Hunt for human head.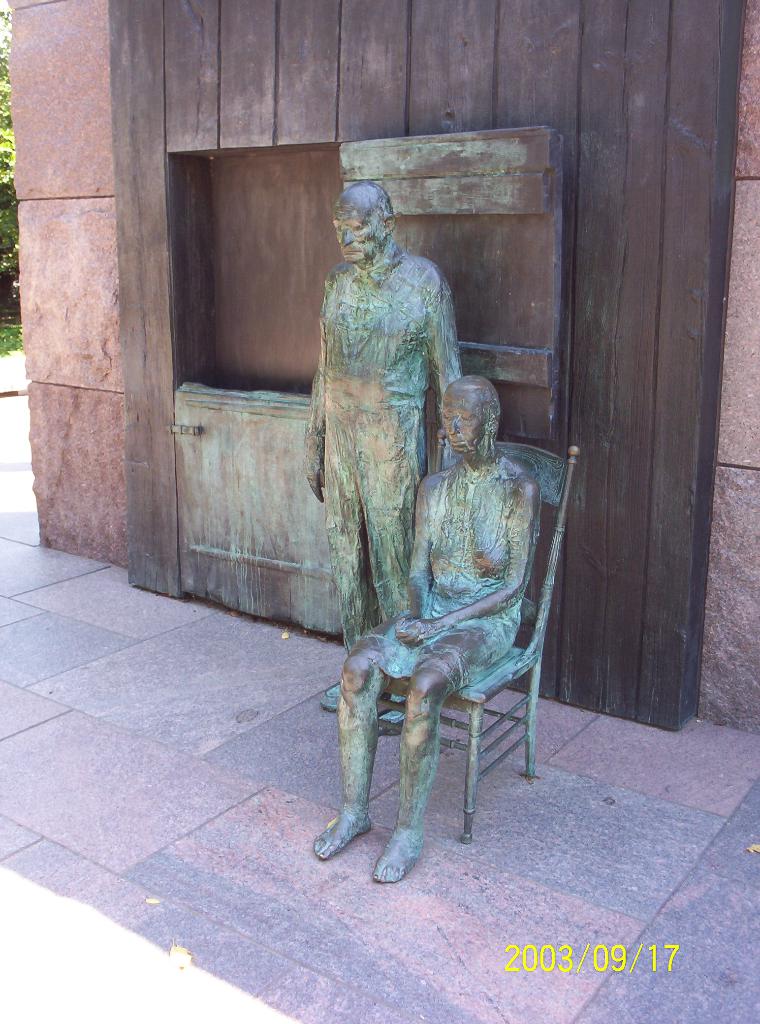
Hunted down at <bbox>327, 175, 407, 268</bbox>.
